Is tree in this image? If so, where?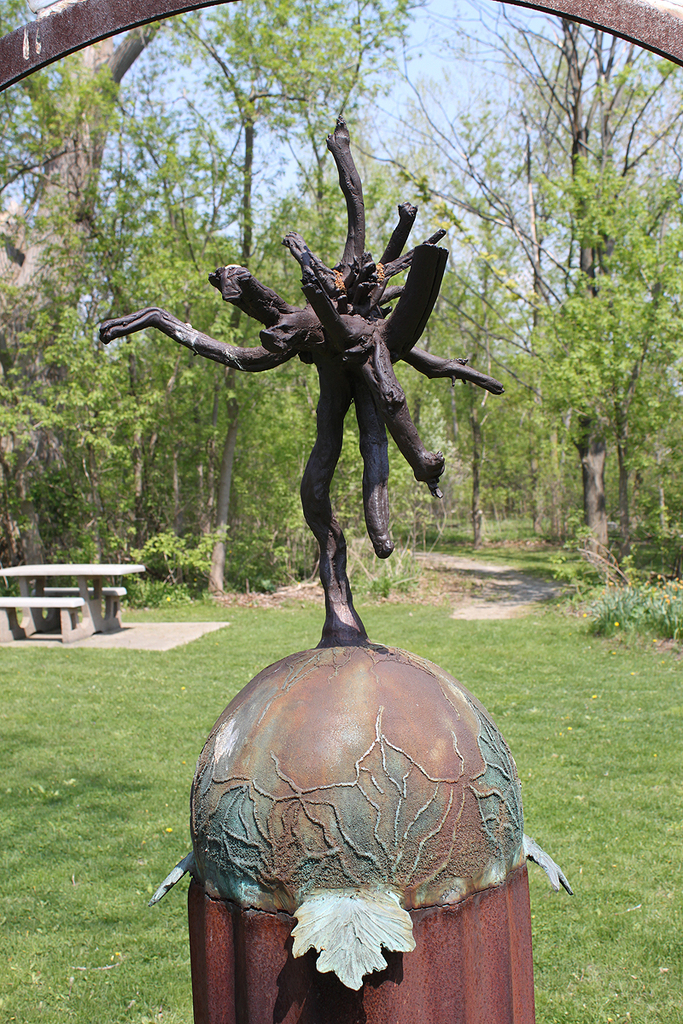
Yes, at region(349, 10, 682, 567).
